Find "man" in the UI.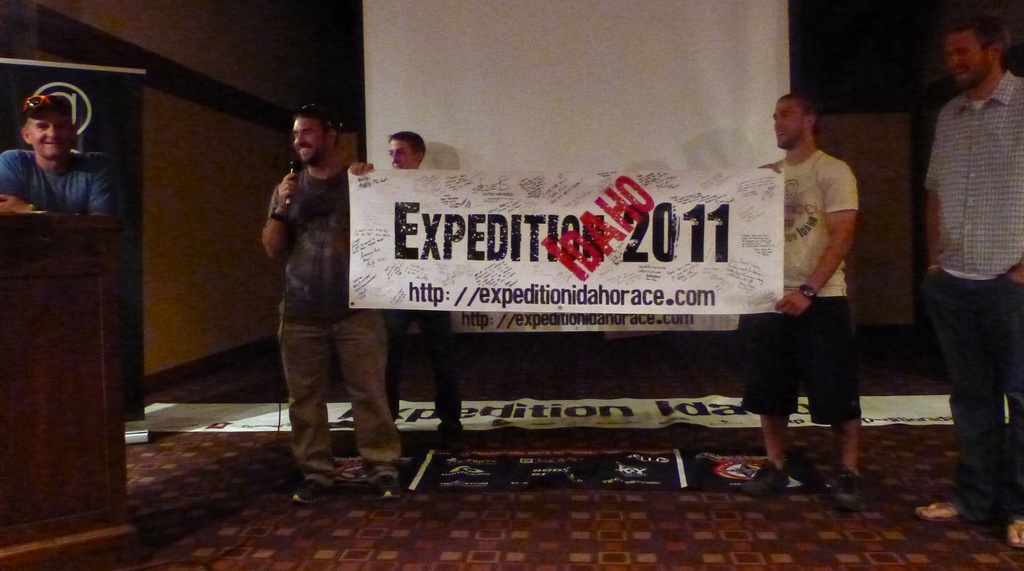
UI element at bbox=(0, 91, 115, 212).
